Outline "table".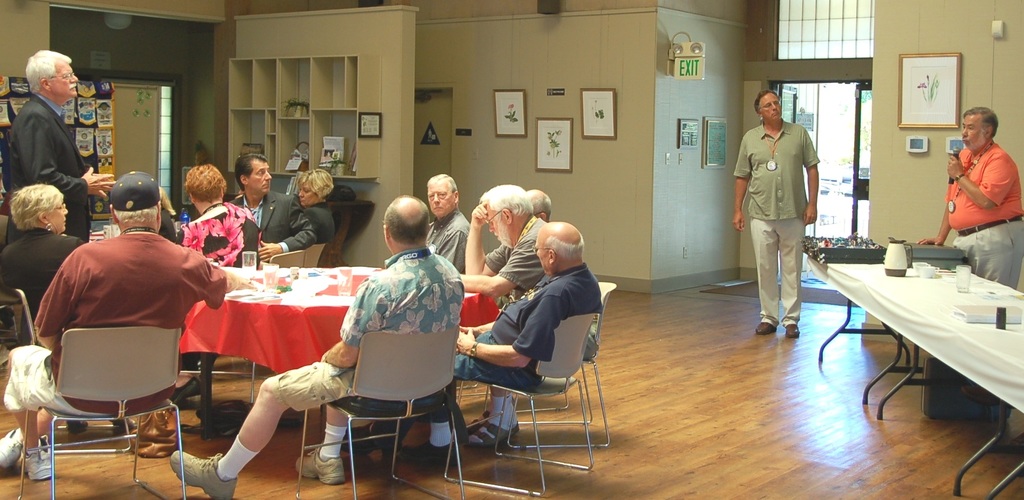
Outline: bbox(795, 210, 1023, 470).
